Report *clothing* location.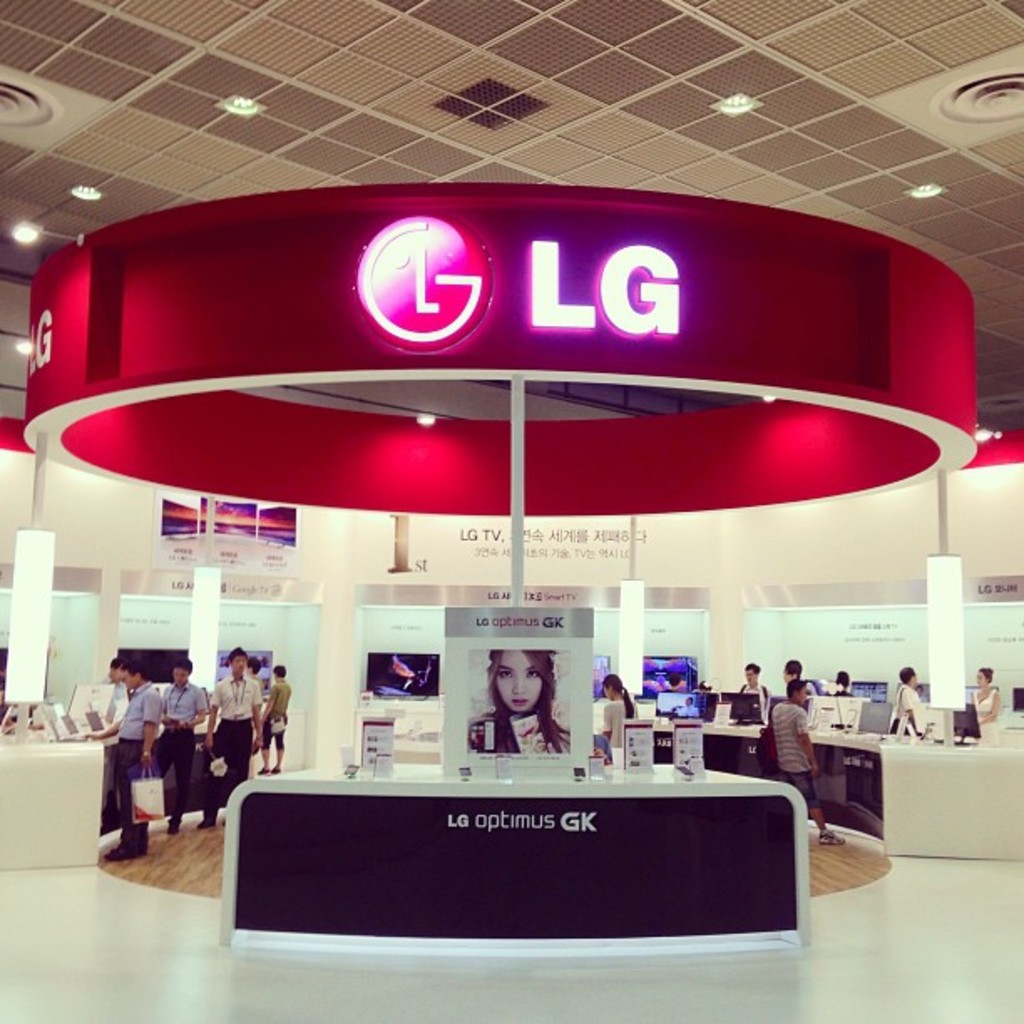
Report: 211, 668, 261, 801.
